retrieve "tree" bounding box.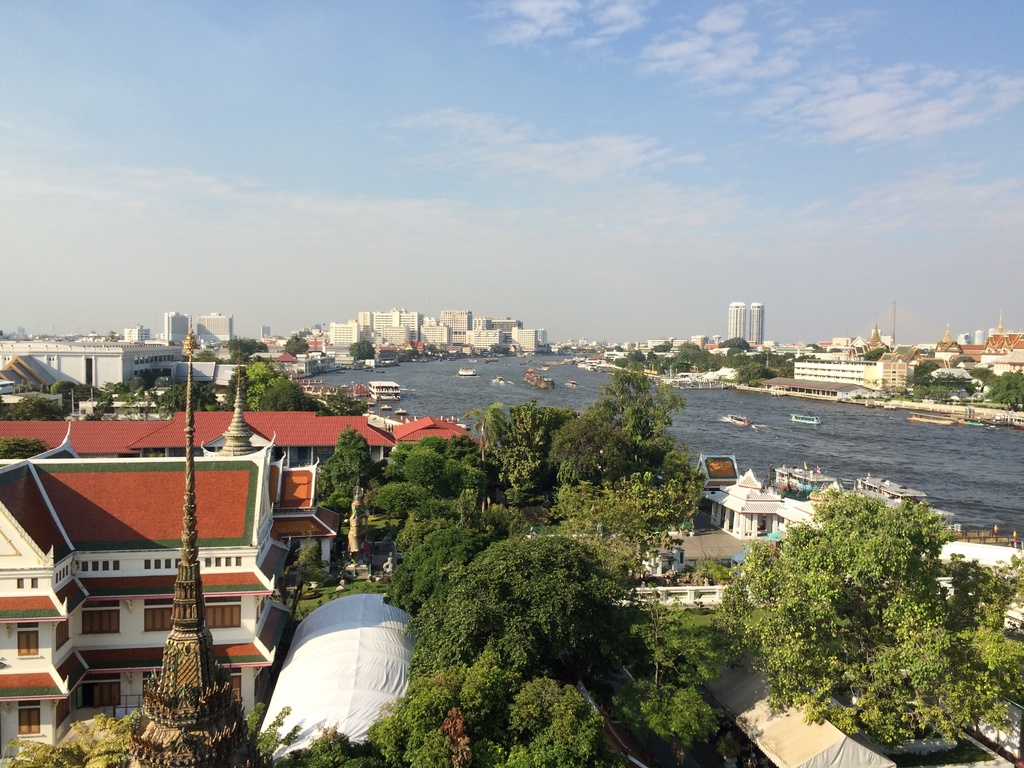
Bounding box: <bbox>712, 452, 996, 734</bbox>.
